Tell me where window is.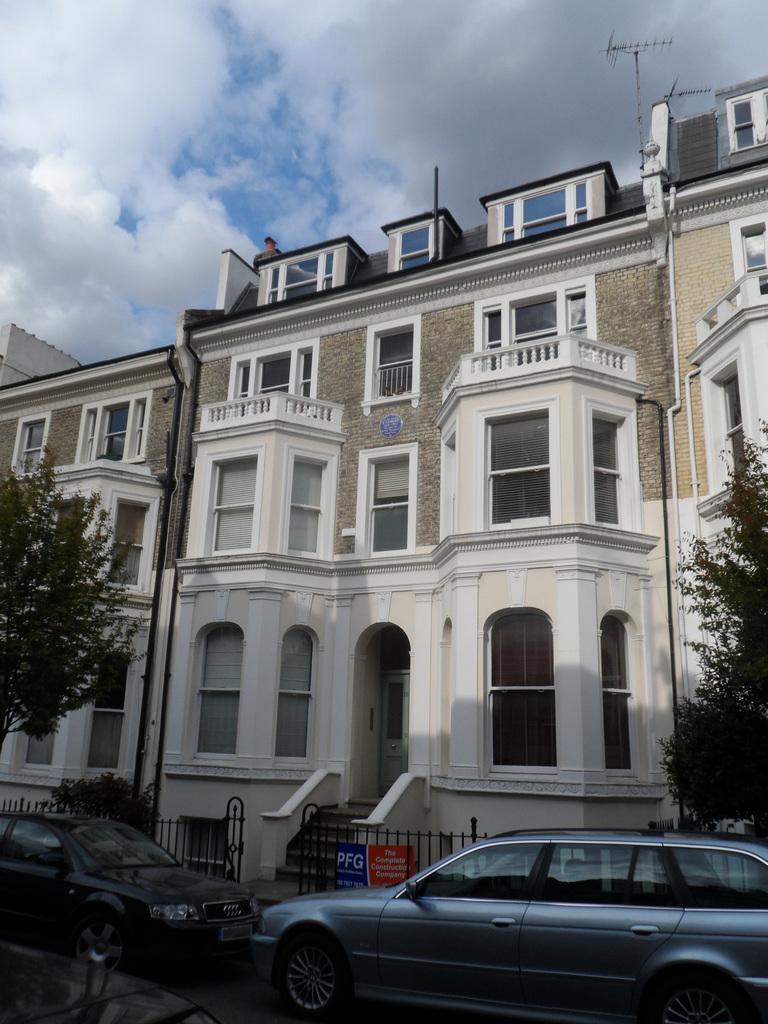
window is at detection(79, 391, 154, 470).
